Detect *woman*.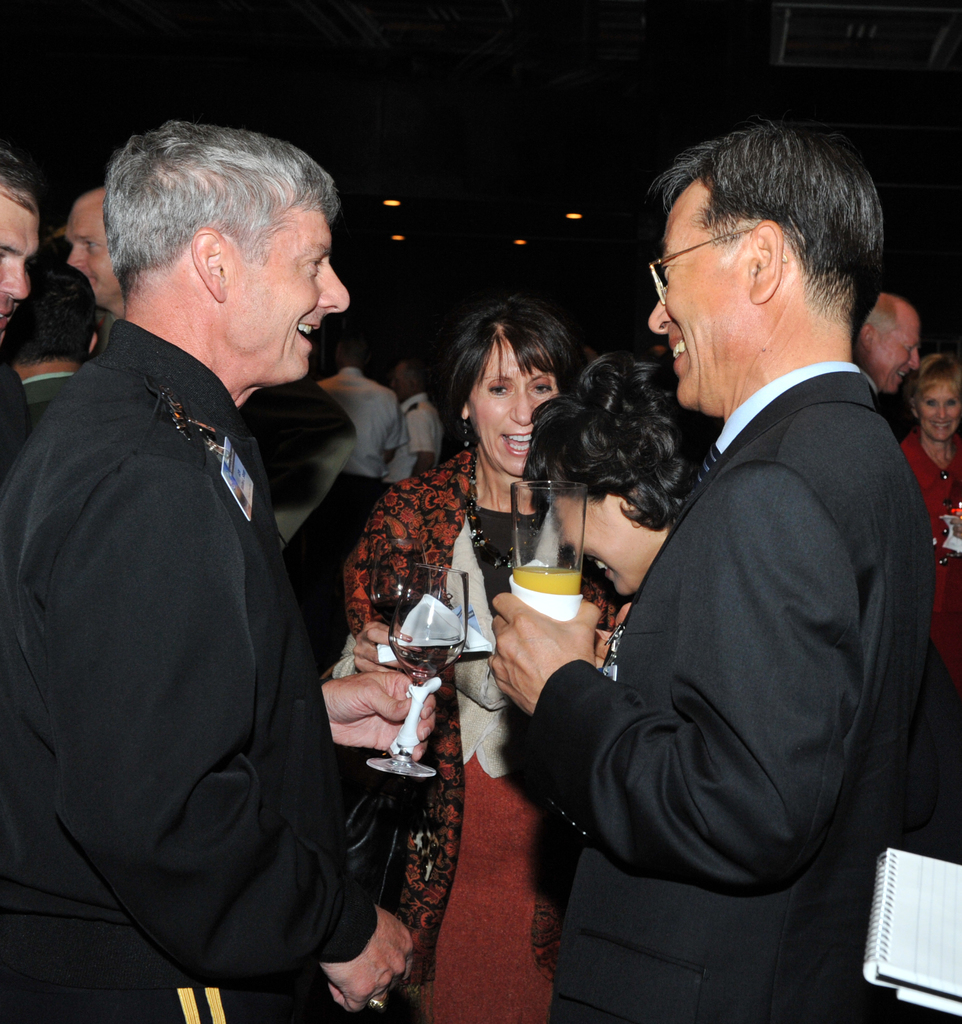
Detected at <bbox>893, 356, 961, 678</bbox>.
